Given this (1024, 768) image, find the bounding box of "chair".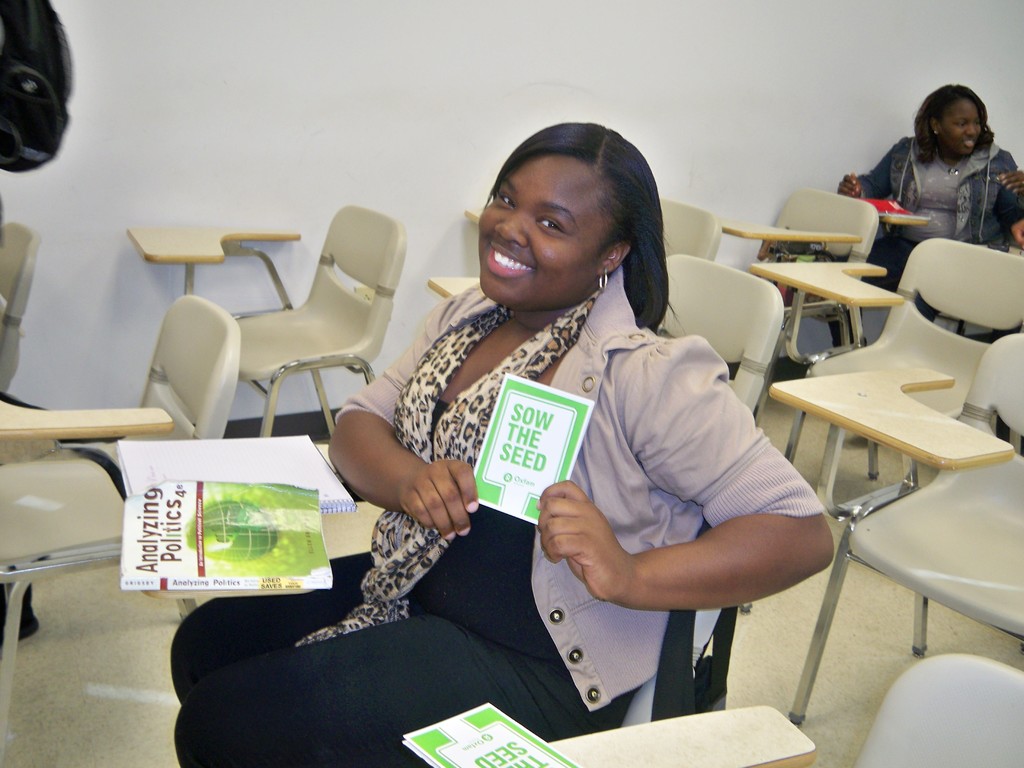
bbox=[461, 201, 483, 220].
